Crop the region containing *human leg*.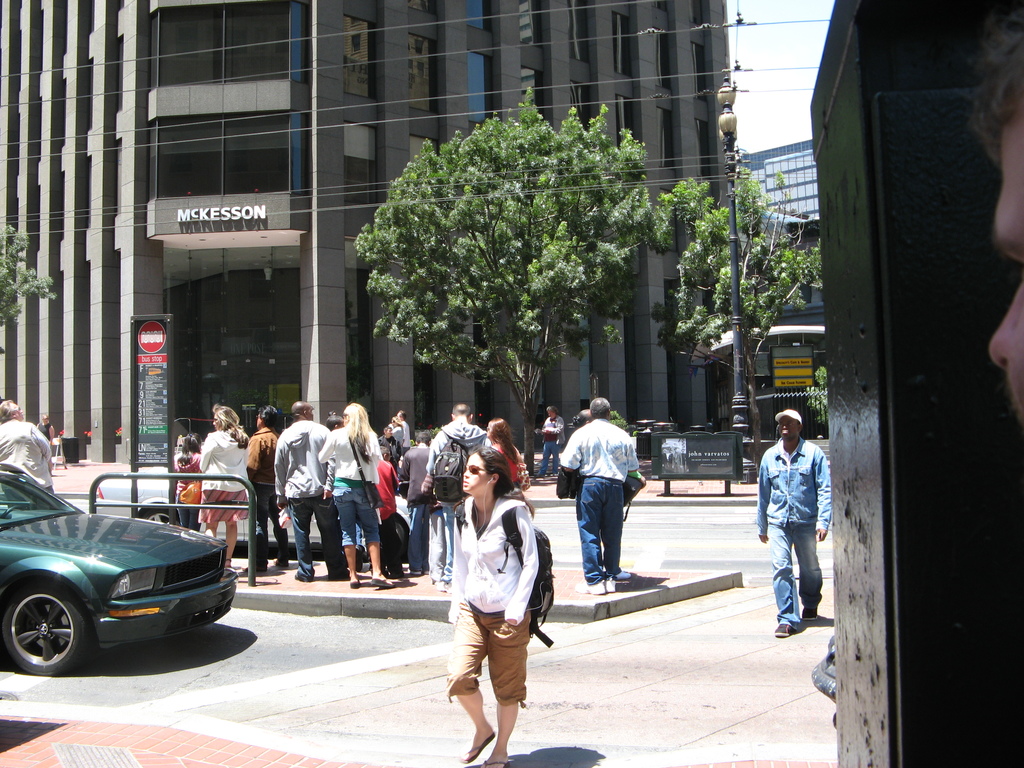
Crop region: bbox(335, 483, 364, 583).
